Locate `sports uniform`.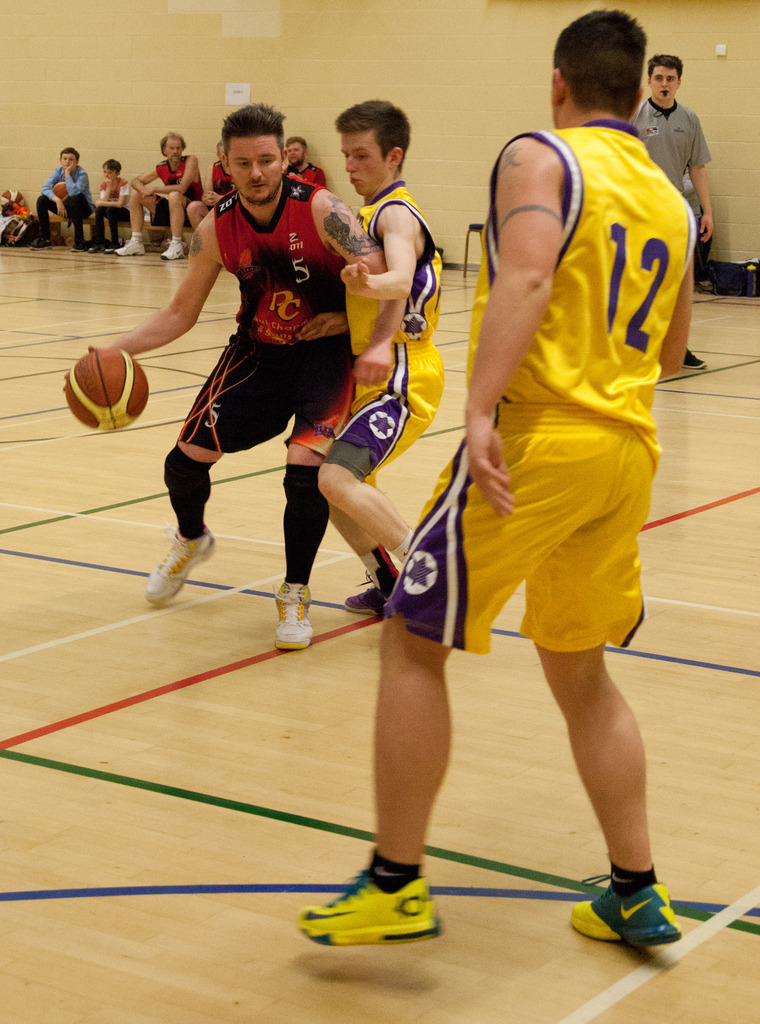
Bounding box: pyautogui.locateOnScreen(273, 185, 457, 491).
